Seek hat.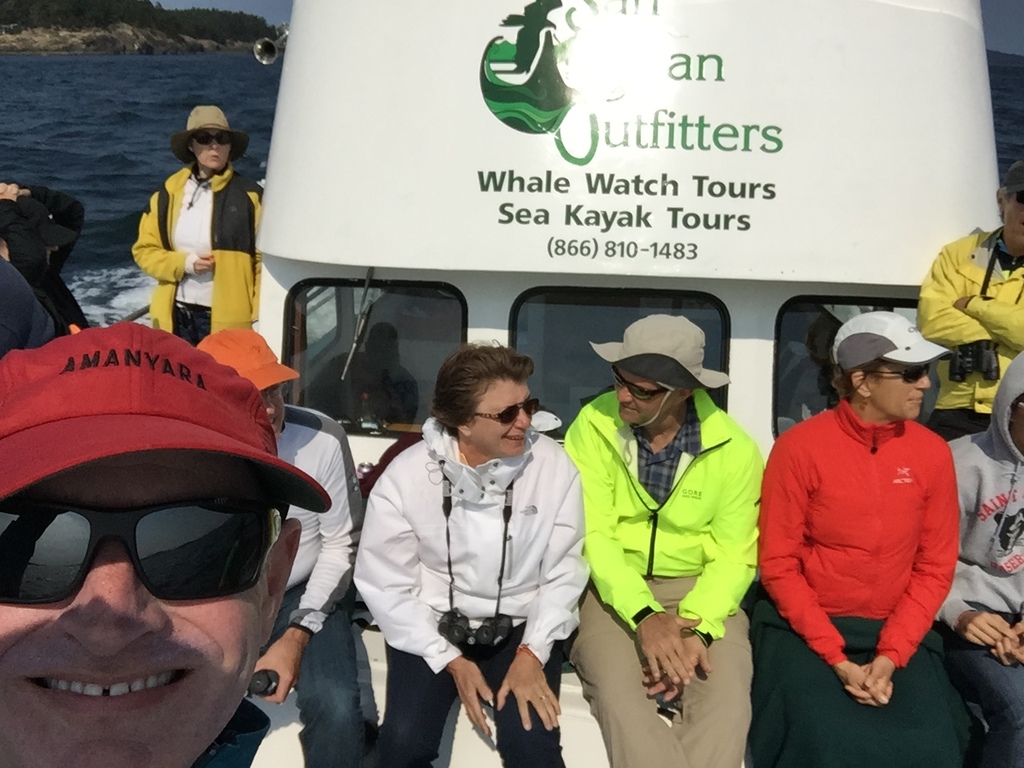
select_region(587, 314, 729, 429).
